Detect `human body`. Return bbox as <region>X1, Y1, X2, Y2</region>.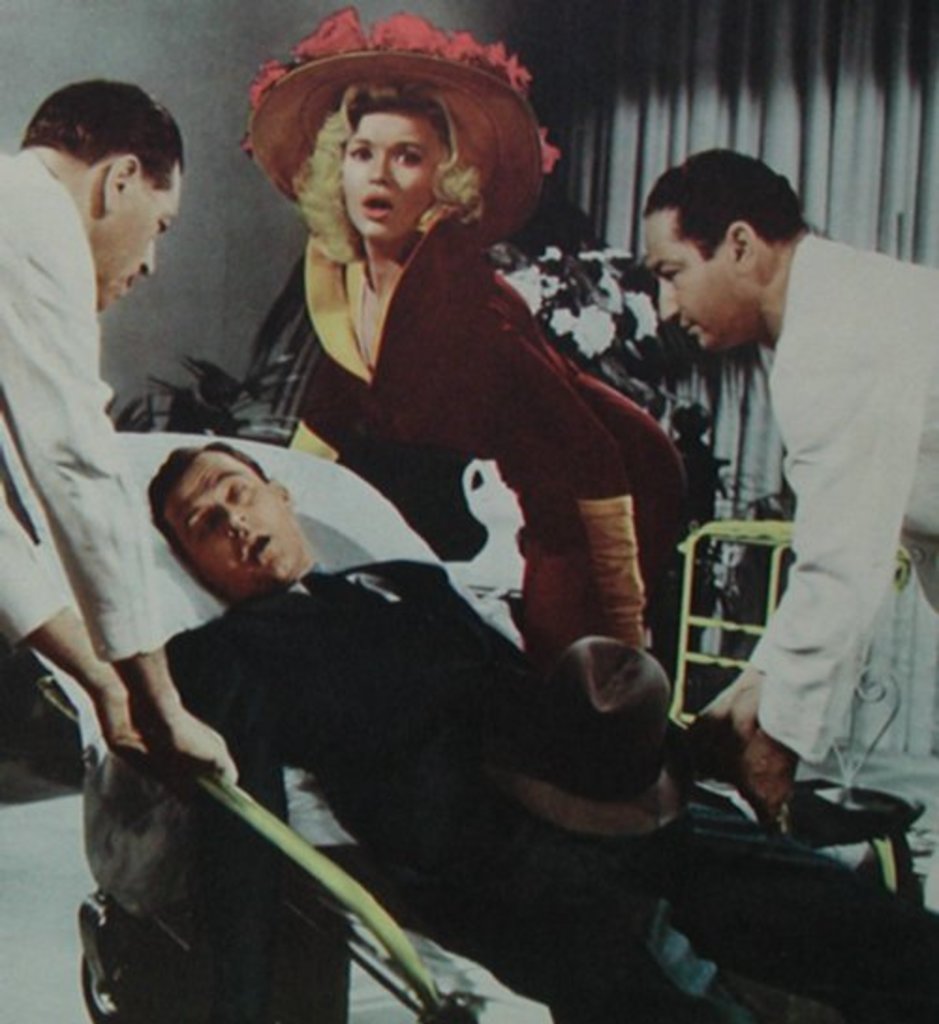
<region>216, 39, 687, 659</region>.
